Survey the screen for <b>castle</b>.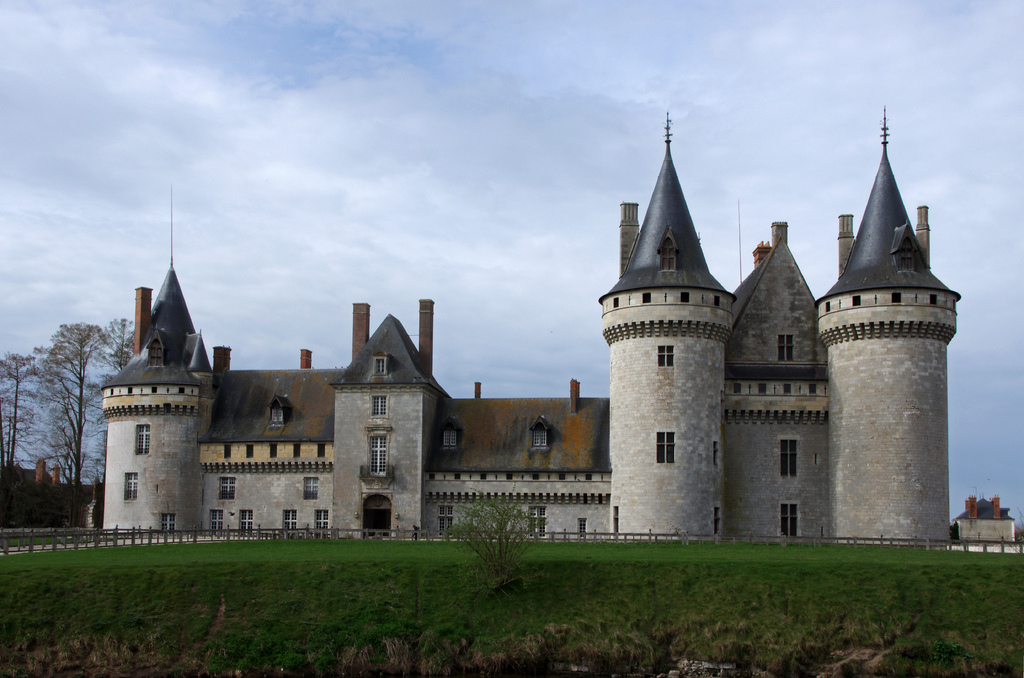
Survey found: <region>98, 100, 964, 549</region>.
